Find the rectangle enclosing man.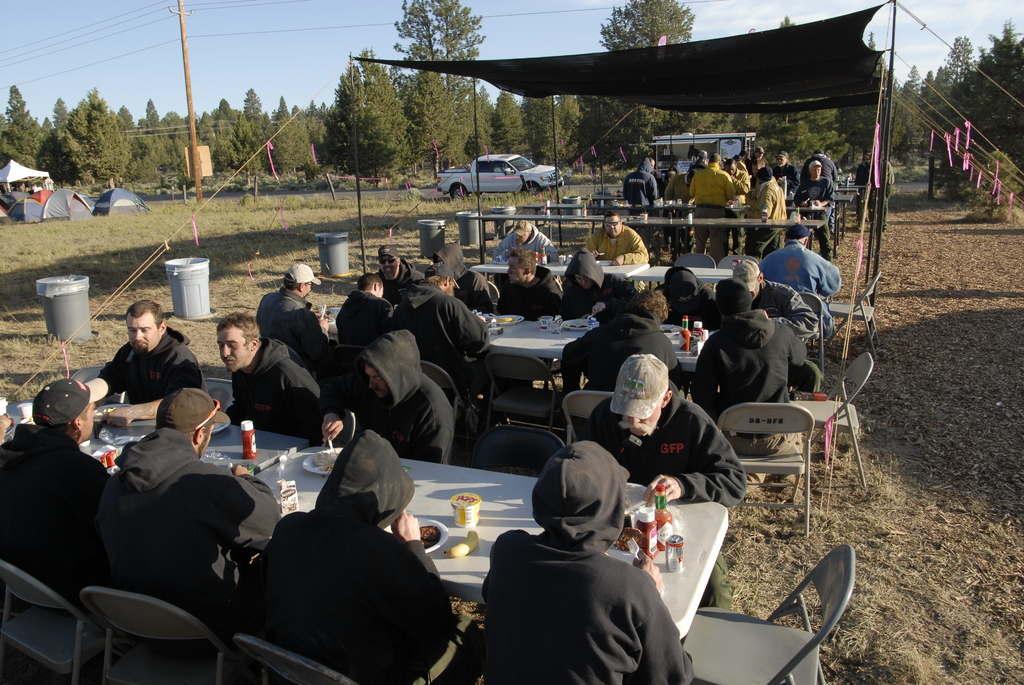
(394,262,491,428).
